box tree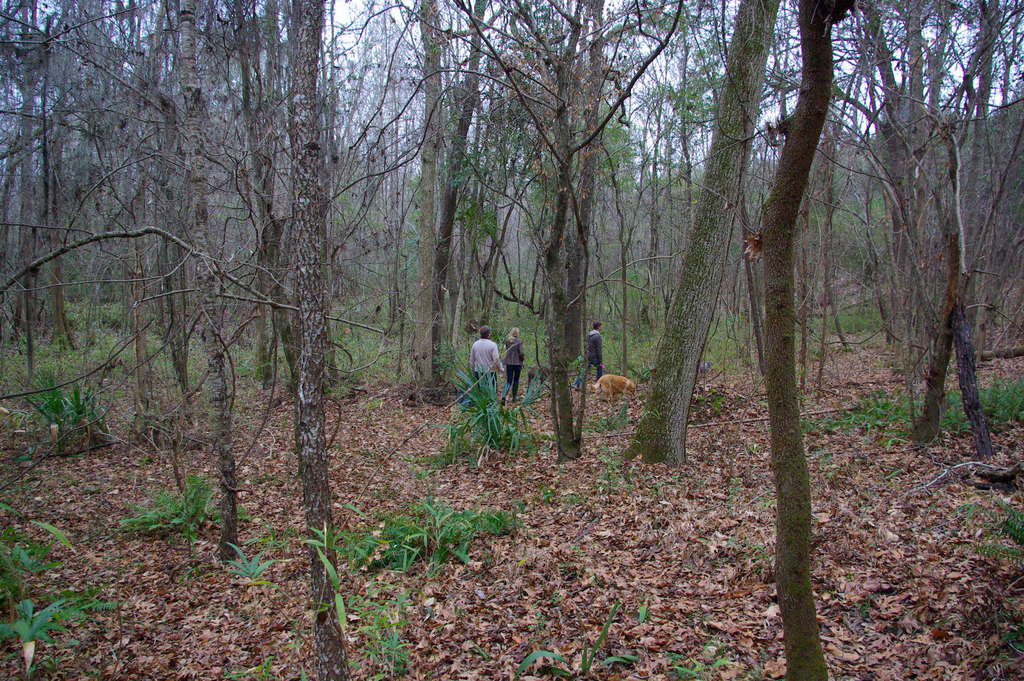
bbox=(867, 0, 1023, 505)
